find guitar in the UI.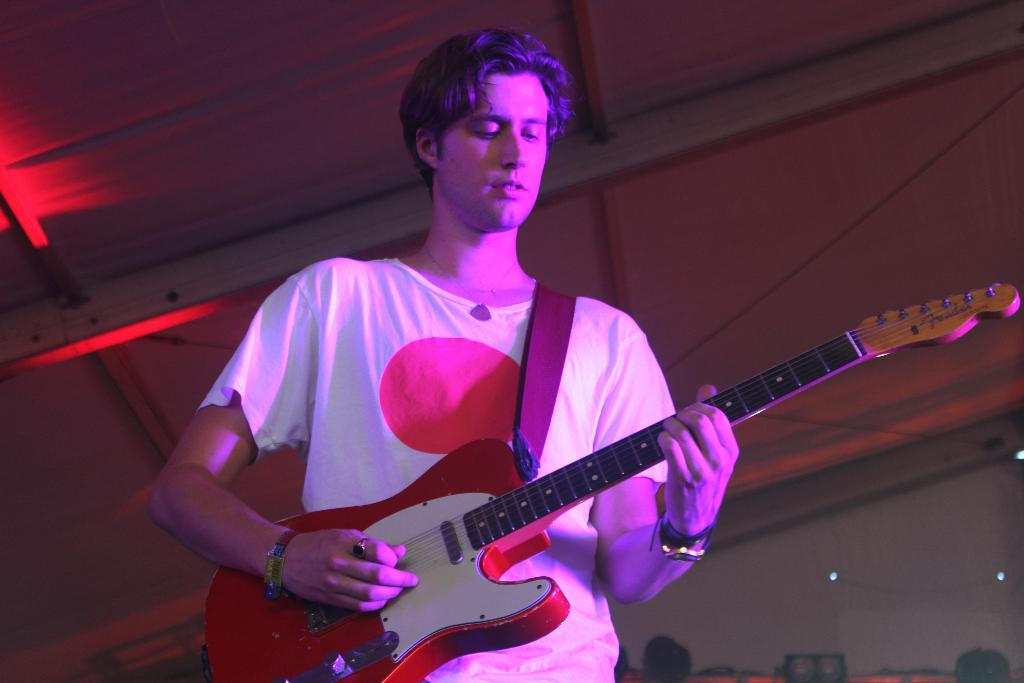
UI element at {"x1": 248, "y1": 272, "x2": 1002, "y2": 682}.
